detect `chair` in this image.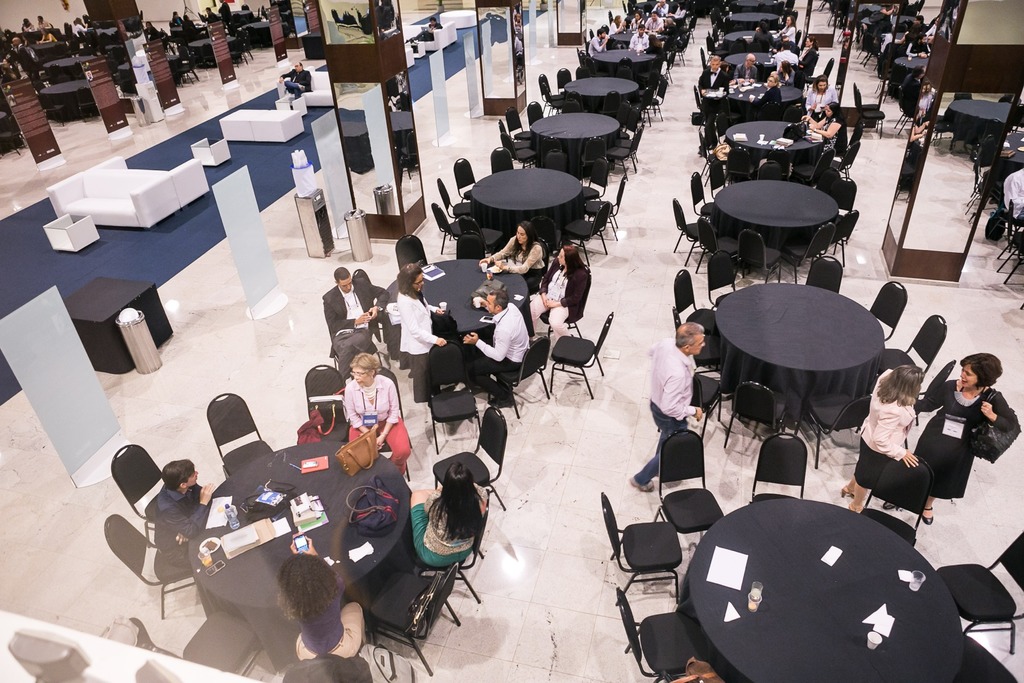
Detection: (314,361,356,440).
